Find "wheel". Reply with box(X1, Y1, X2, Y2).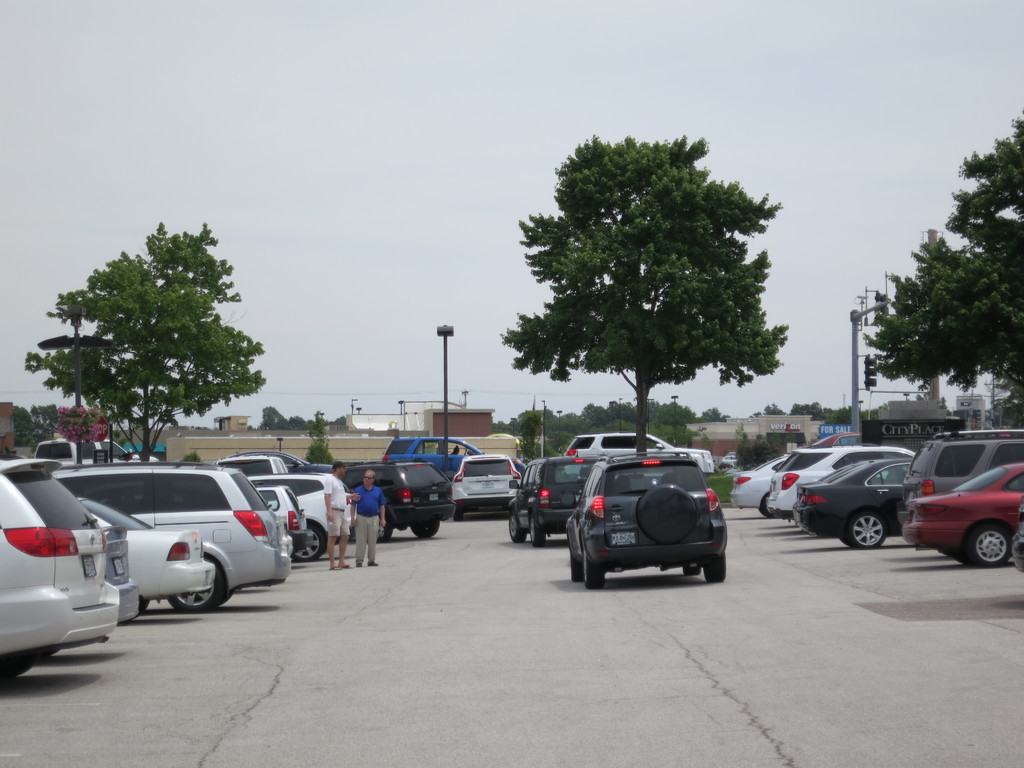
box(413, 523, 438, 538).
